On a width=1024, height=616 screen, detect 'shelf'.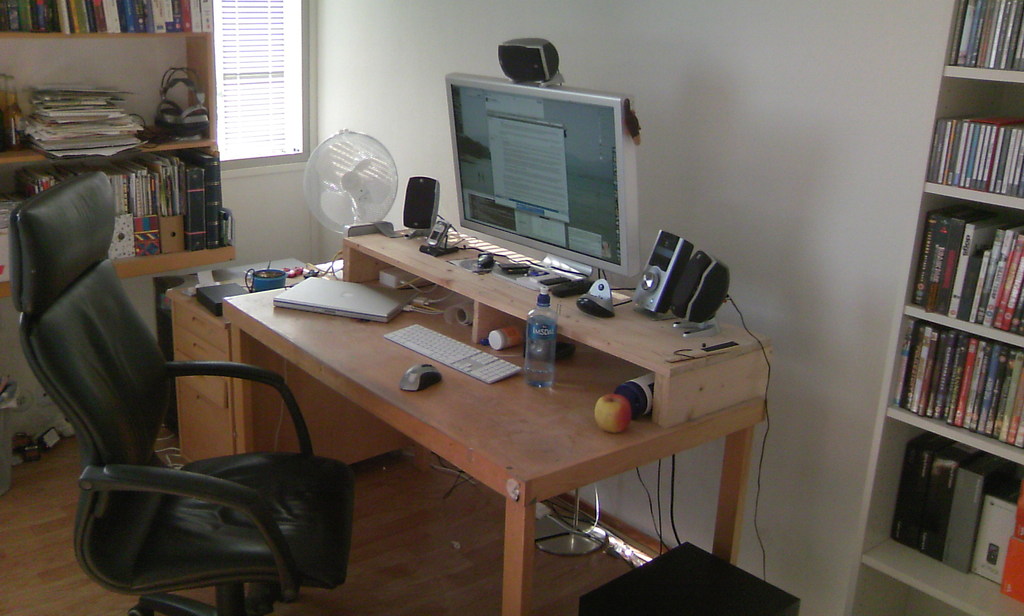
box=[841, 0, 1023, 615].
